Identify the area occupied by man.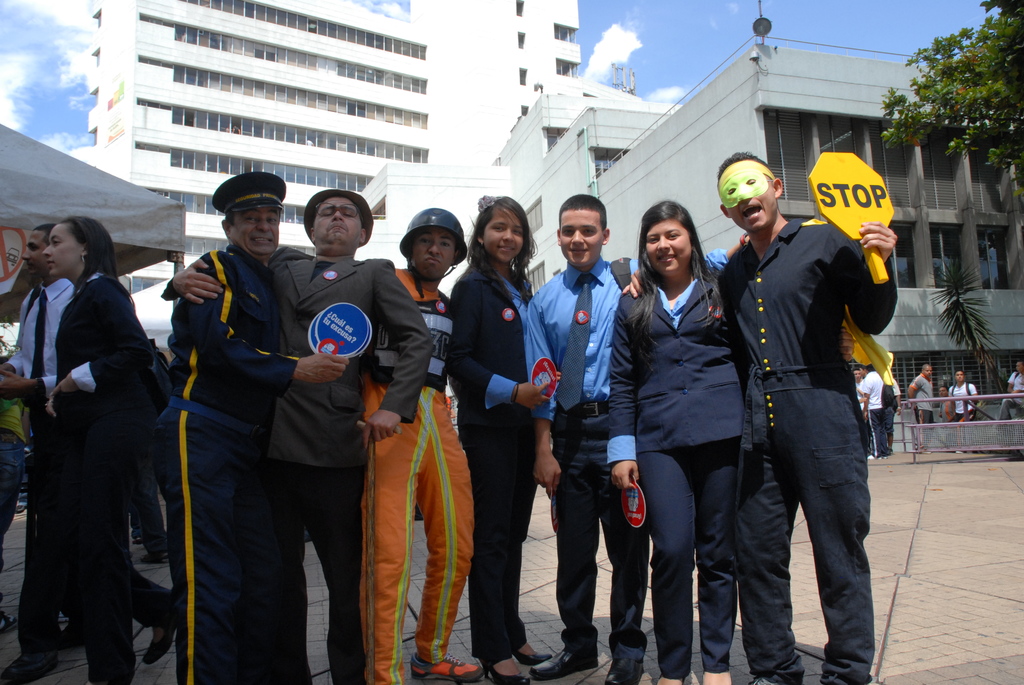
Area: rect(0, 222, 71, 684).
